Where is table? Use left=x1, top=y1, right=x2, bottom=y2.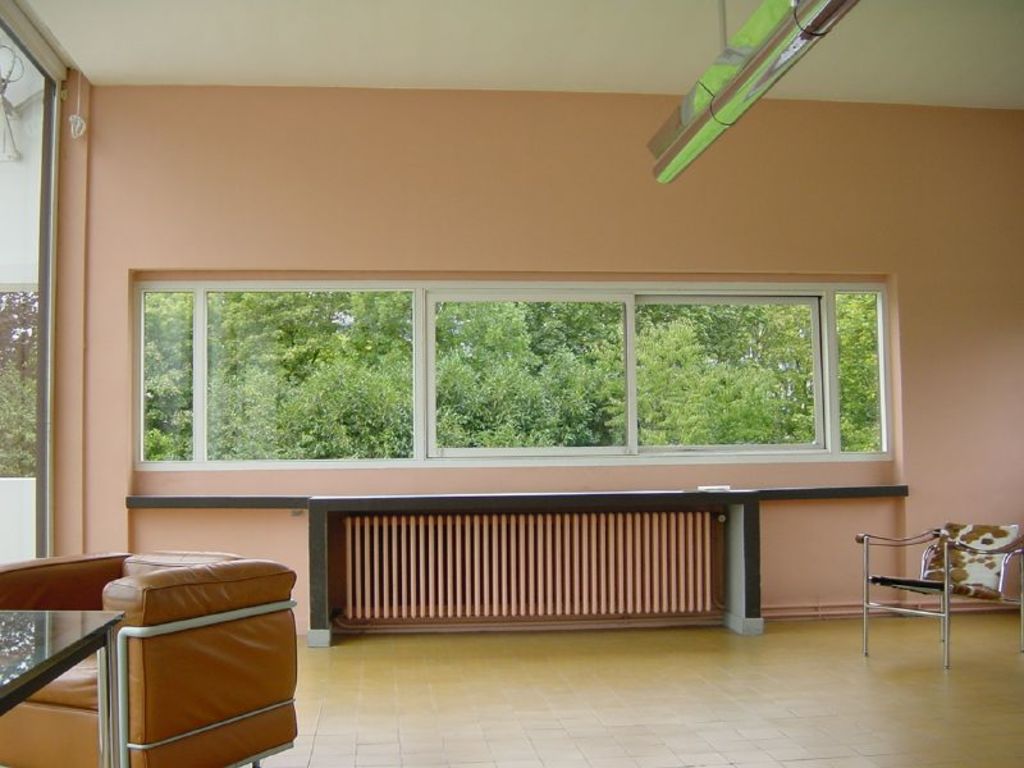
left=0, top=608, right=129, bottom=767.
